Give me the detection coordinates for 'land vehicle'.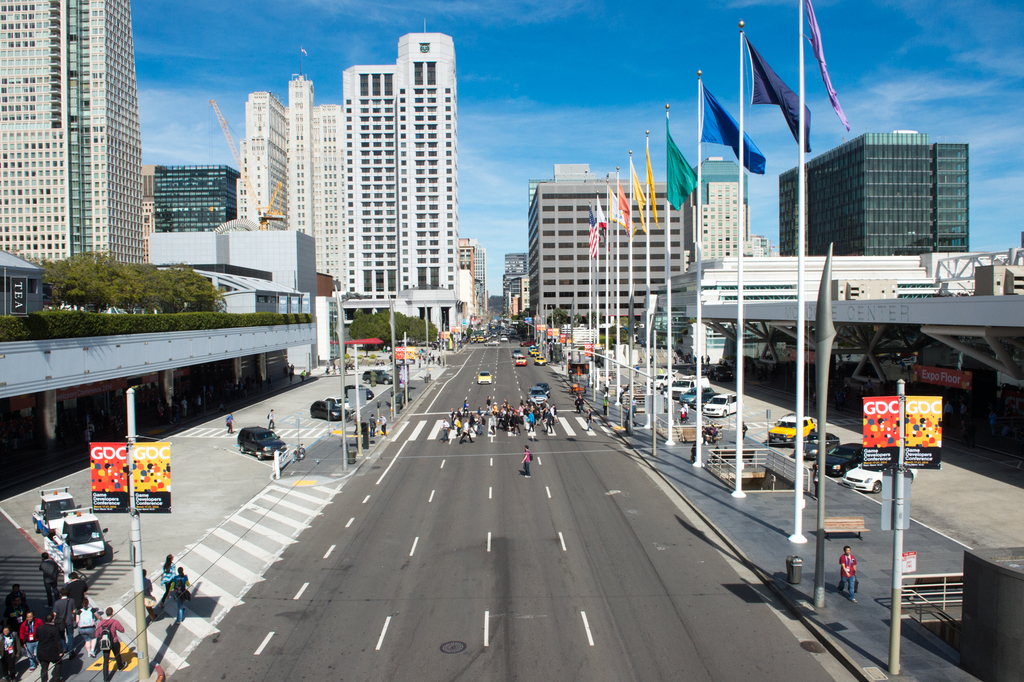
select_region(31, 490, 79, 537).
